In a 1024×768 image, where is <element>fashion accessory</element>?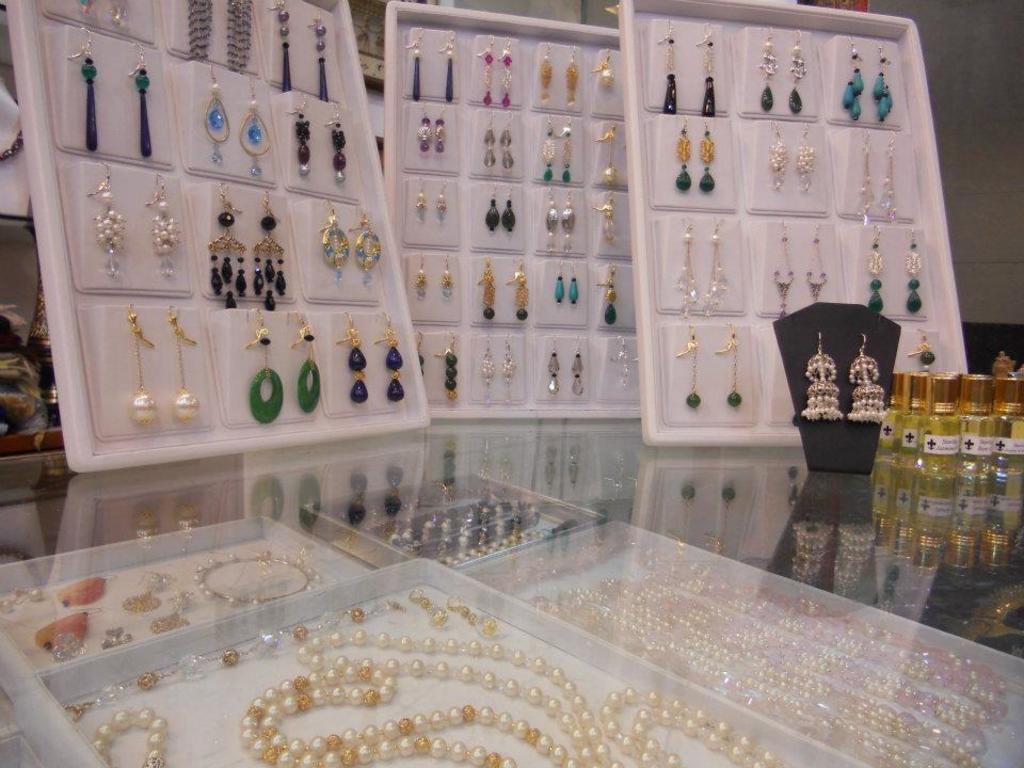
BBox(403, 29, 420, 102).
